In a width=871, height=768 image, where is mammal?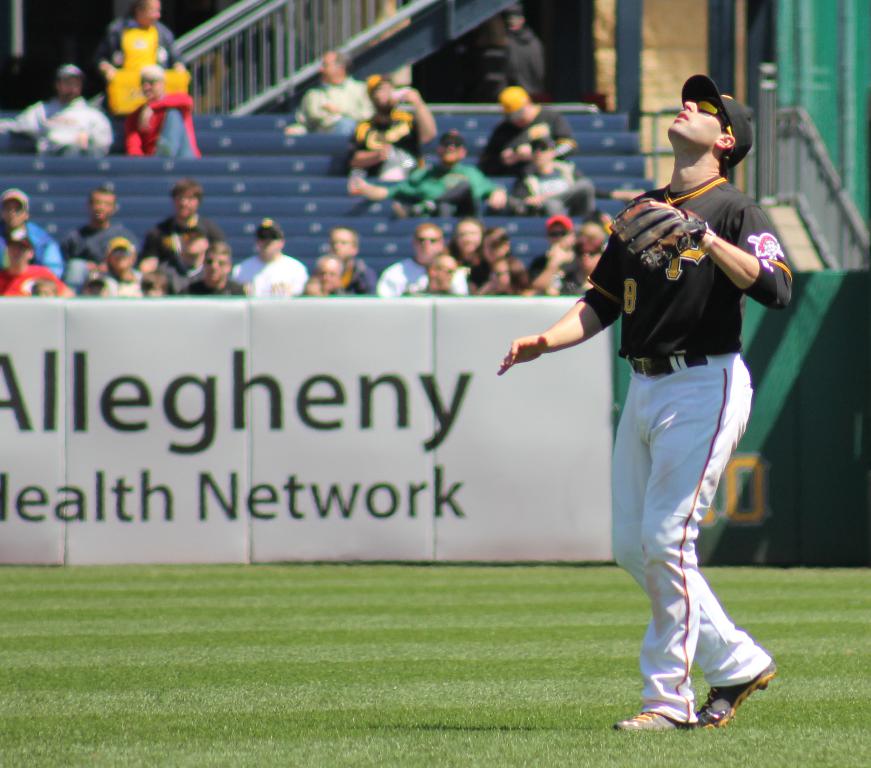
<box>330,221,381,296</box>.
